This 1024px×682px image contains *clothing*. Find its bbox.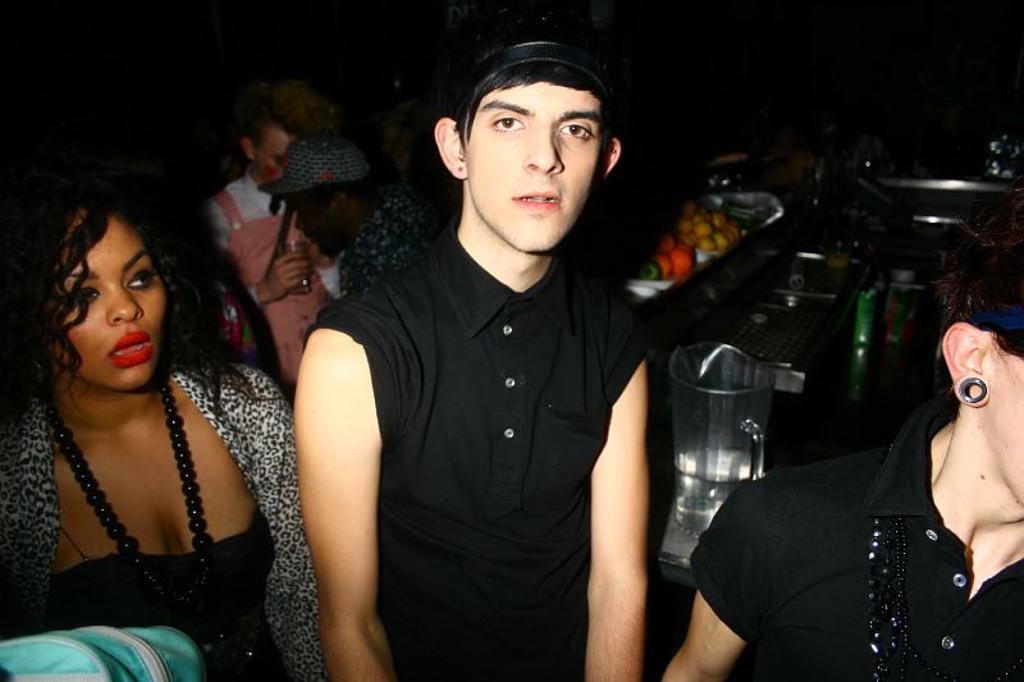
[684,427,1023,681].
